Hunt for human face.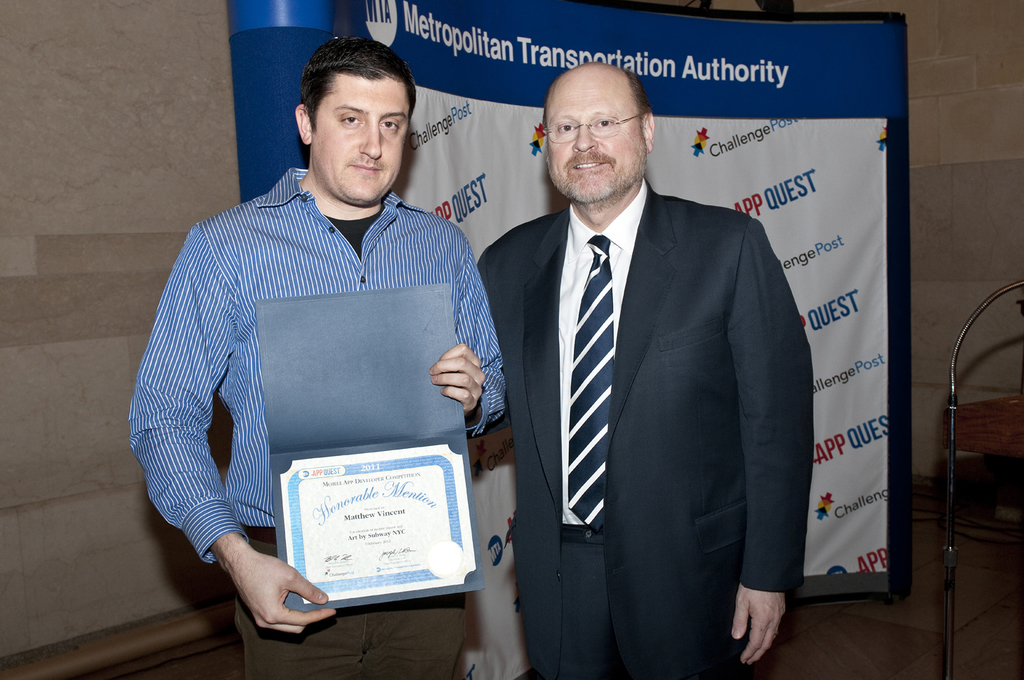
Hunted down at 311 73 409 198.
